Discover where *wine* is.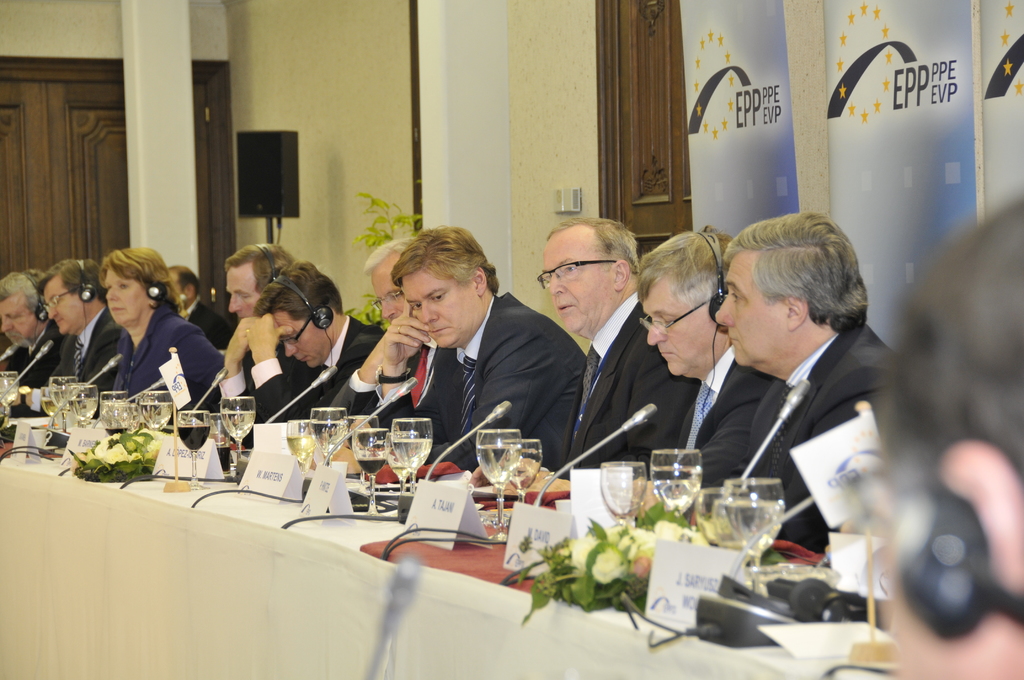
Discovered at bbox=[390, 467, 411, 485].
